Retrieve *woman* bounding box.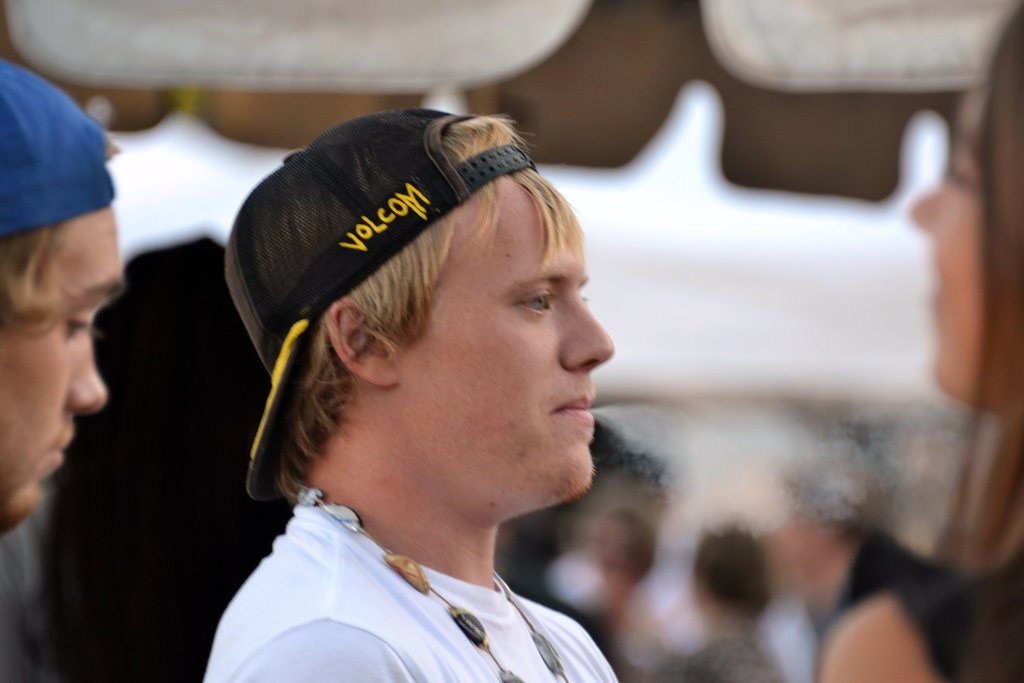
Bounding box: x1=808, y1=0, x2=1021, y2=682.
